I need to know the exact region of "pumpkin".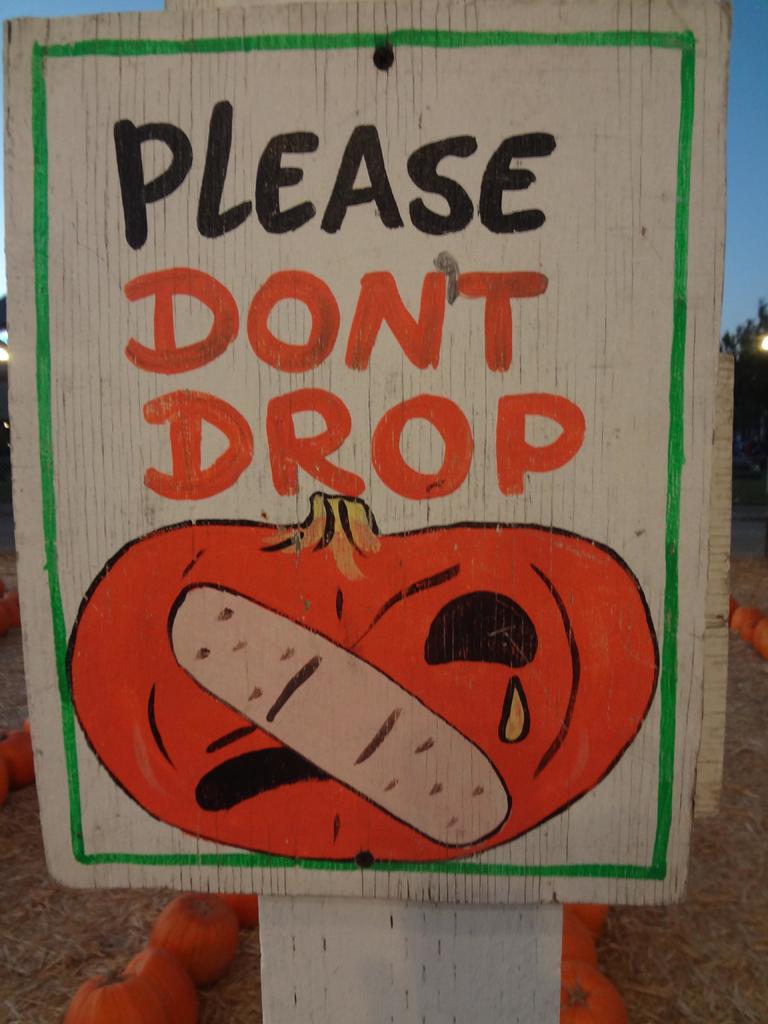
Region: BBox(145, 895, 238, 980).
